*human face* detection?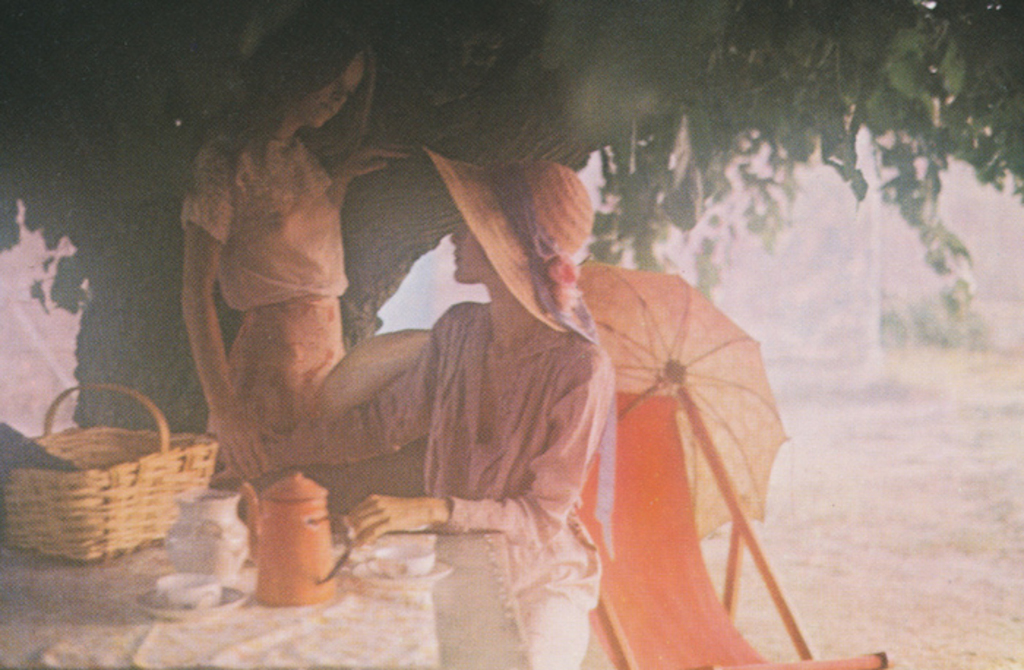
(452,224,492,282)
